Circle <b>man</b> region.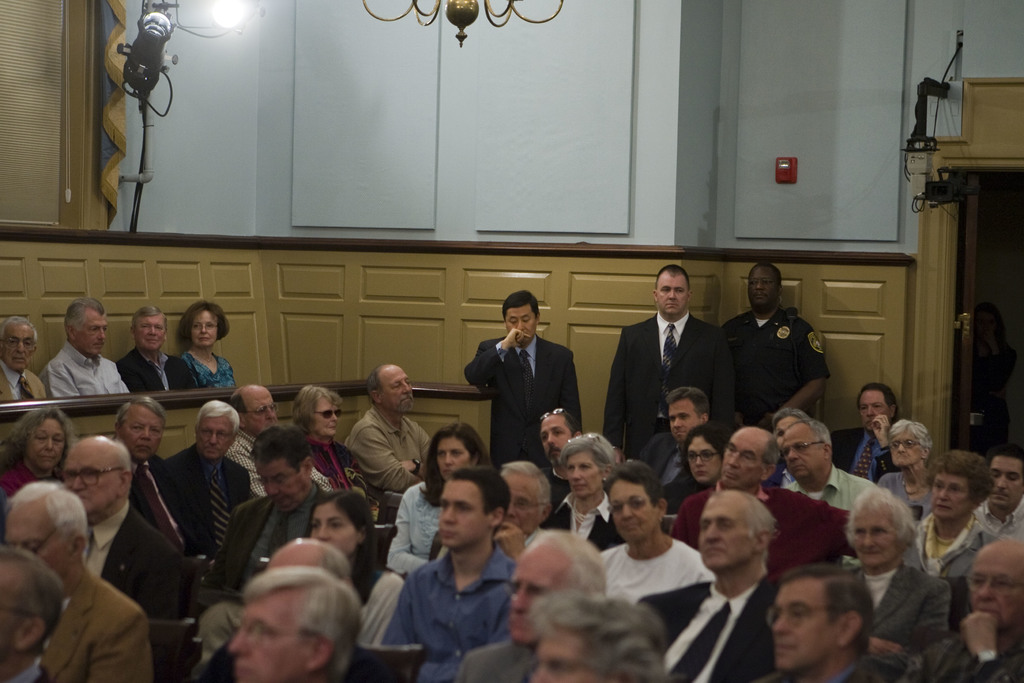
Region: 657, 423, 856, 588.
